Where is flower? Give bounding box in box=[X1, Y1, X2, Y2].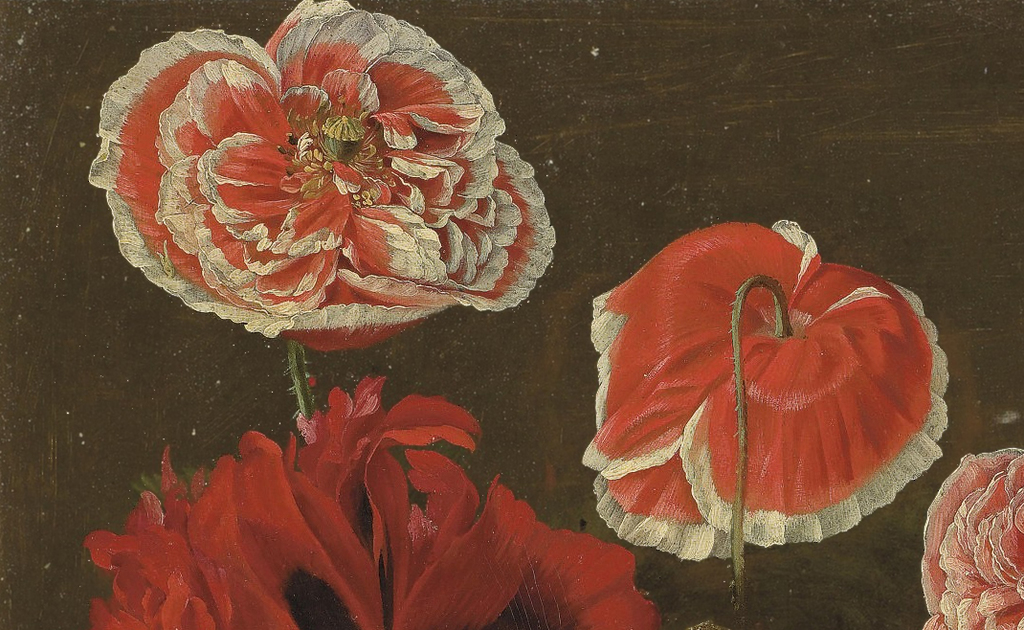
box=[583, 225, 953, 568].
